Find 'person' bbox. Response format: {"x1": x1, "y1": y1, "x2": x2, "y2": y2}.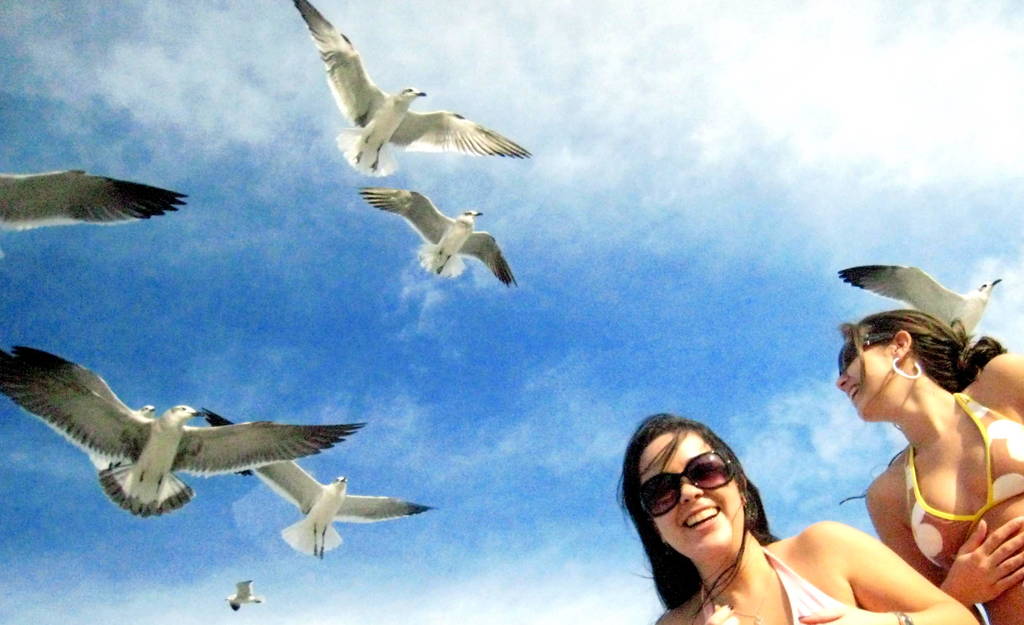
{"x1": 618, "y1": 412, "x2": 977, "y2": 624}.
